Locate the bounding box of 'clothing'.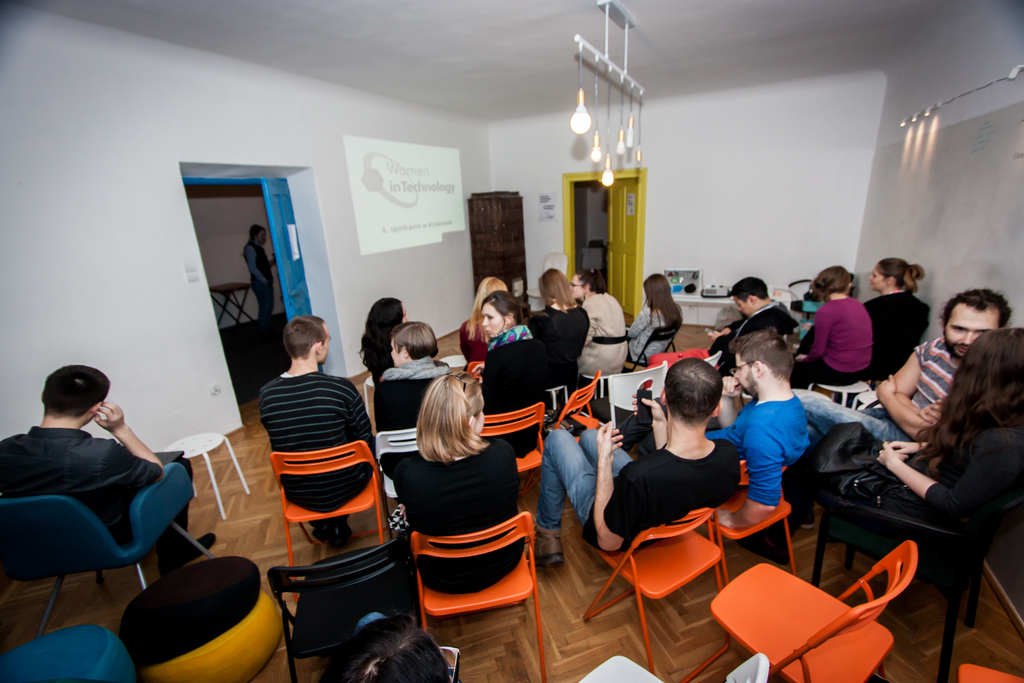
Bounding box: locate(705, 388, 810, 502).
